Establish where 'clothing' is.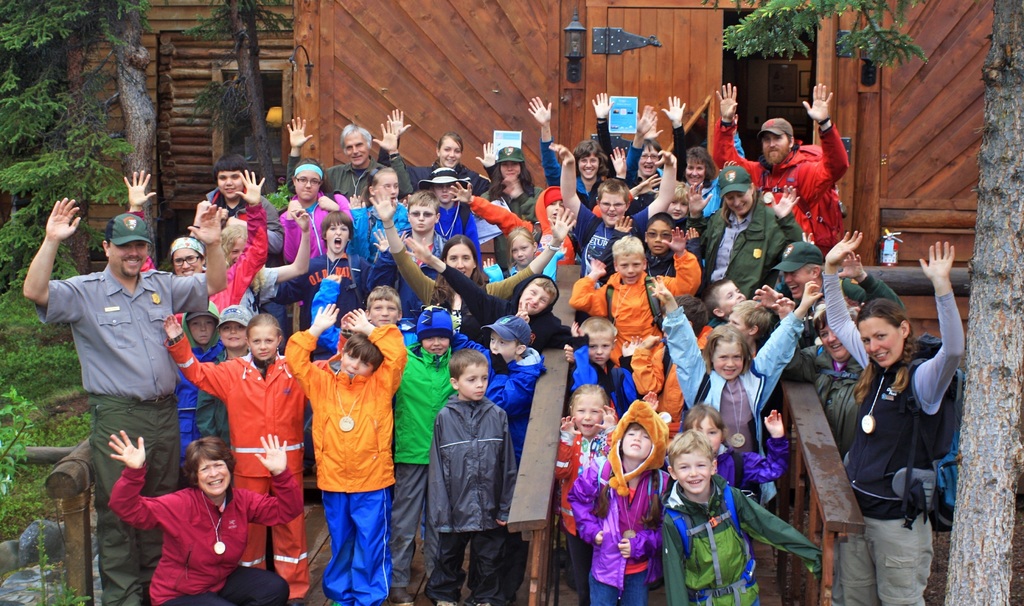
Established at 632 323 716 414.
